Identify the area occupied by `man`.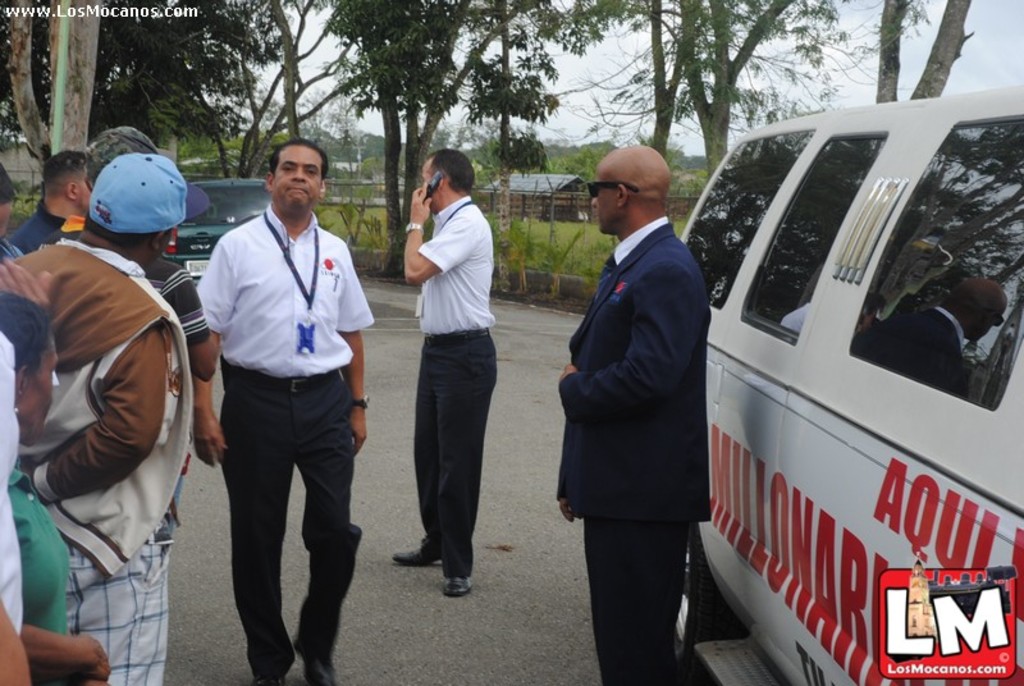
Area: 393/150/500/602.
